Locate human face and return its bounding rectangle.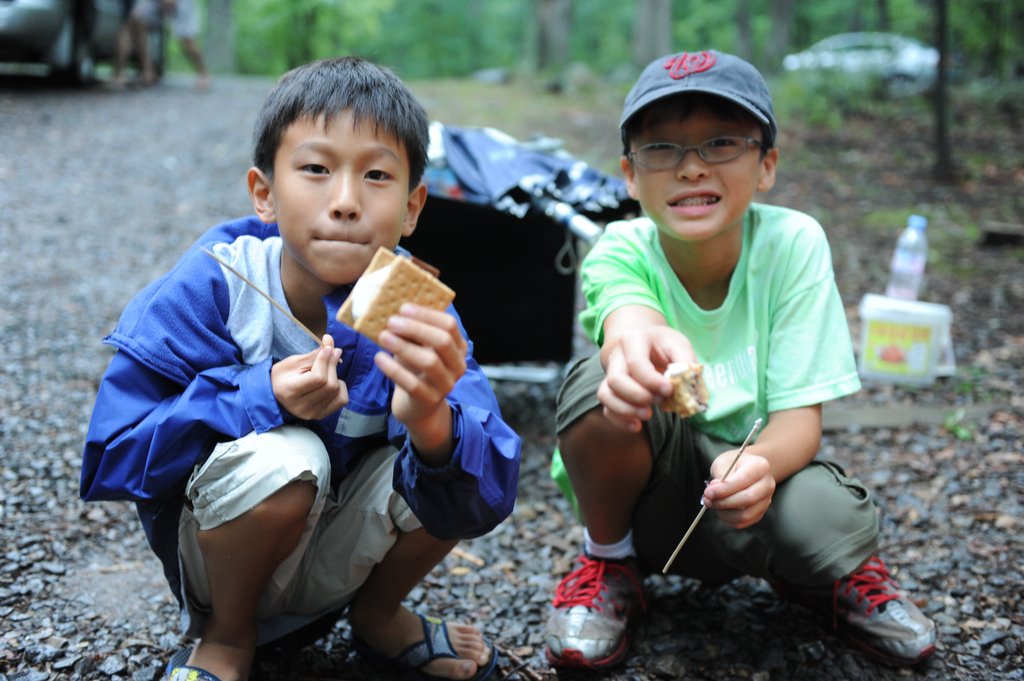
<box>275,103,411,285</box>.
